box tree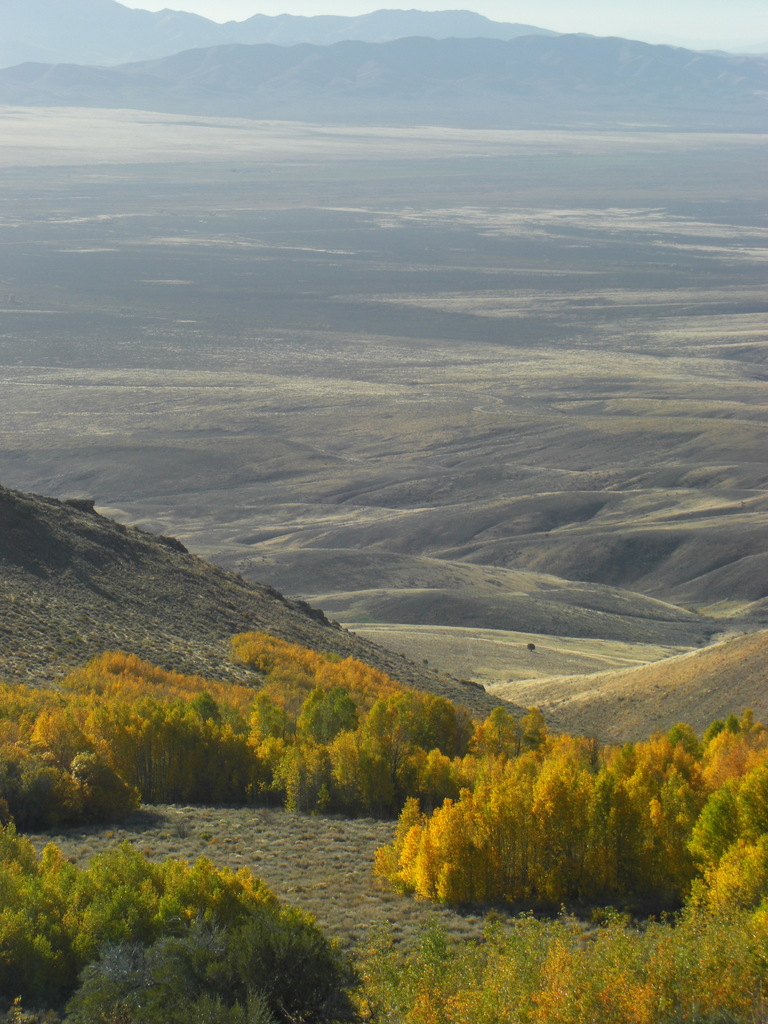
Rect(328, 730, 721, 941)
